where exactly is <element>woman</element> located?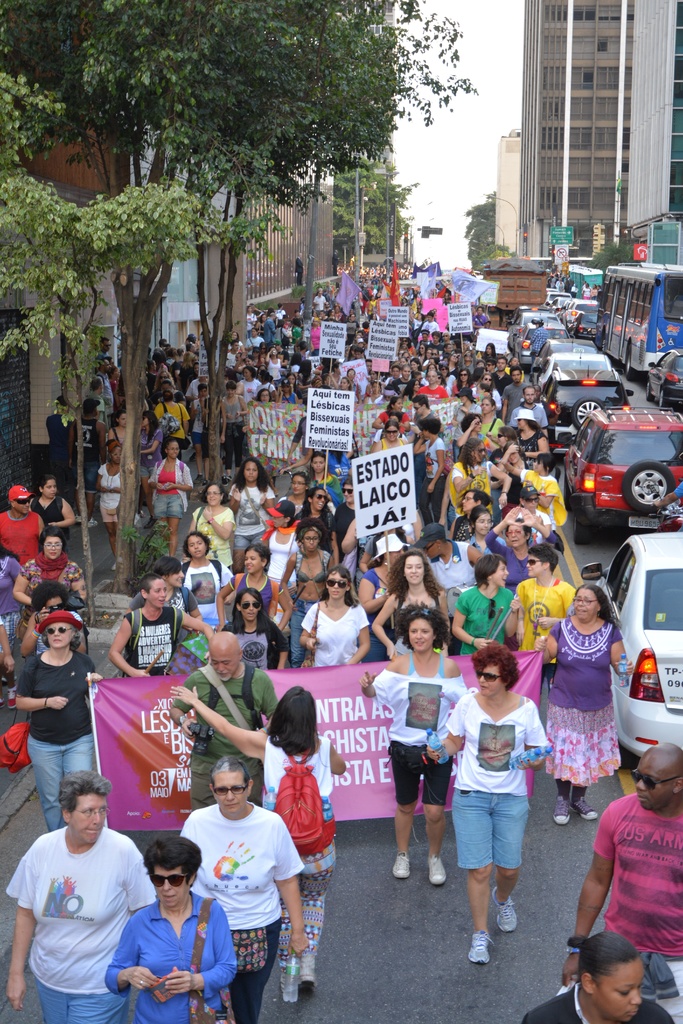
Its bounding box is [406,355,420,369].
